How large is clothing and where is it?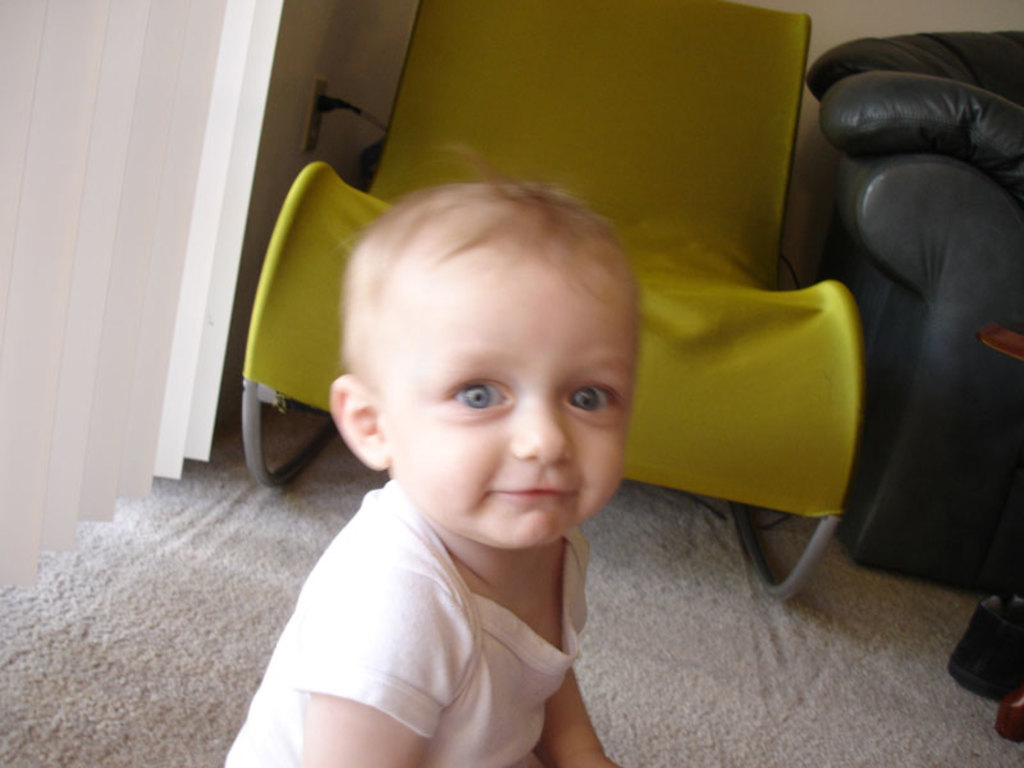
Bounding box: BBox(223, 479, 591, 767).
